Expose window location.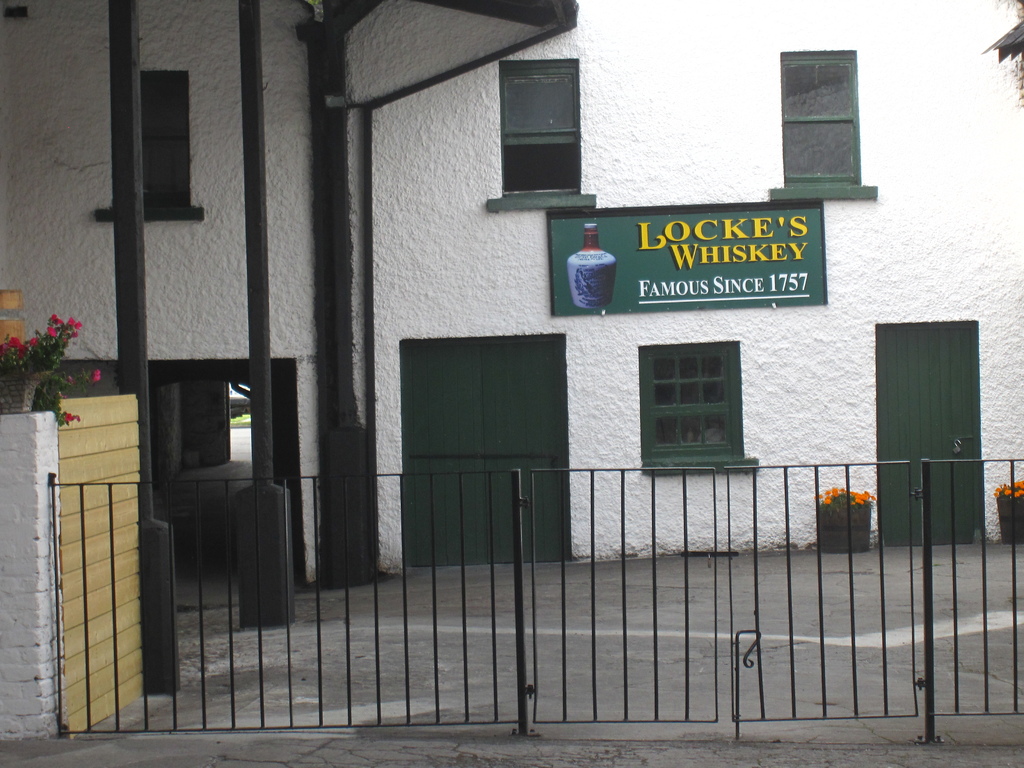
Exposed at <box>650,330,756,468</box>.
